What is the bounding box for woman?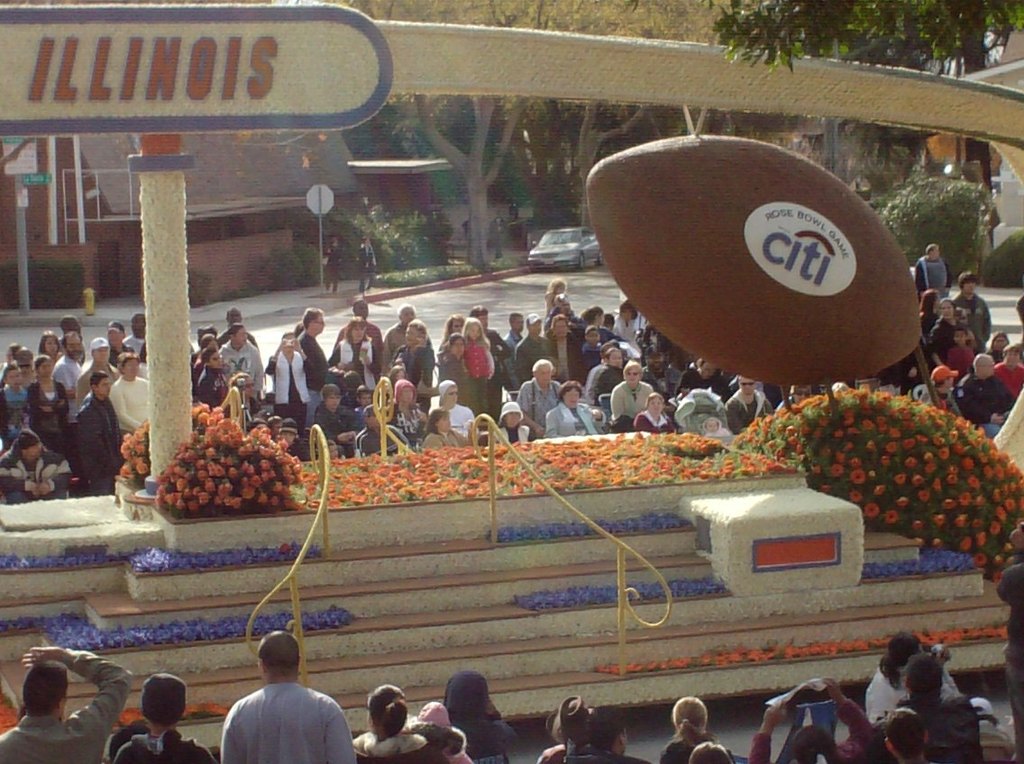
[x1=680, y1=357, x2=727, y2=394].
